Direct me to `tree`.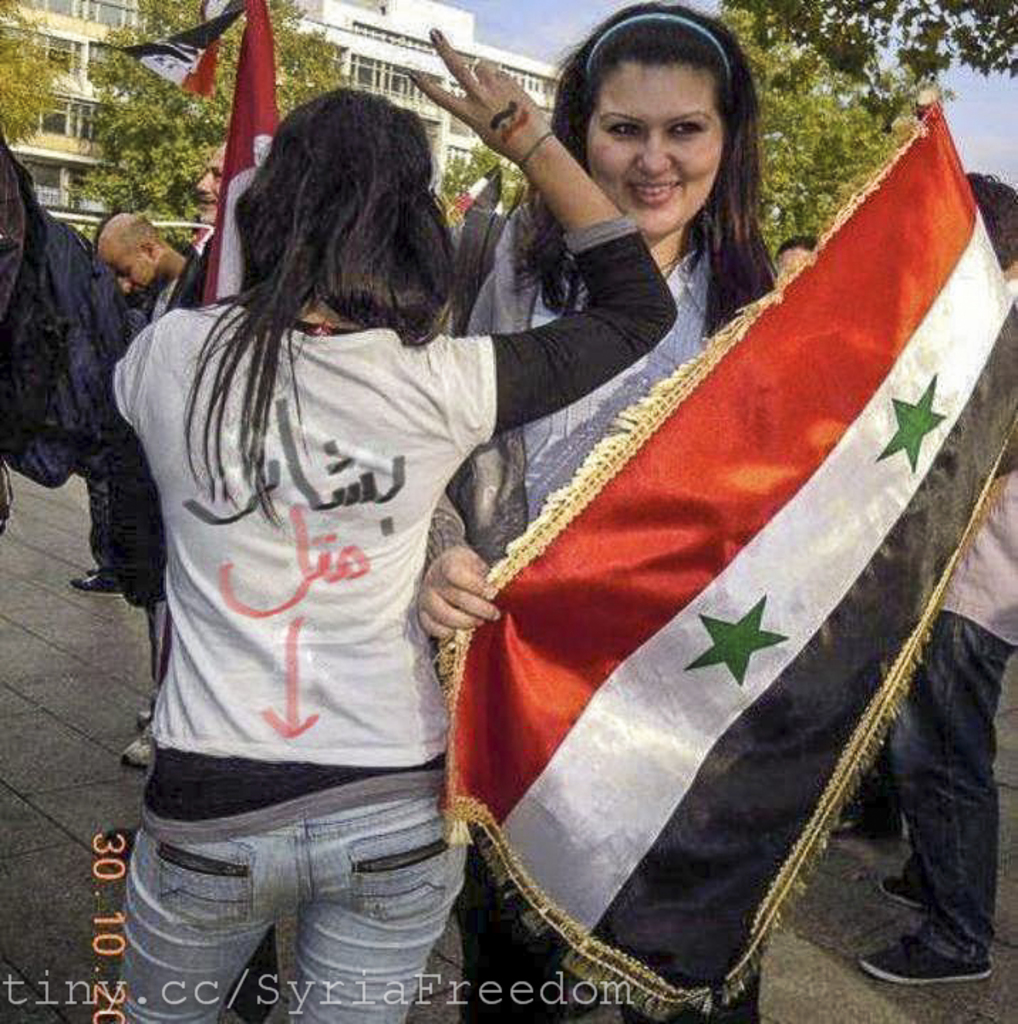
Direction: rect(81, 0, 357, 245).
